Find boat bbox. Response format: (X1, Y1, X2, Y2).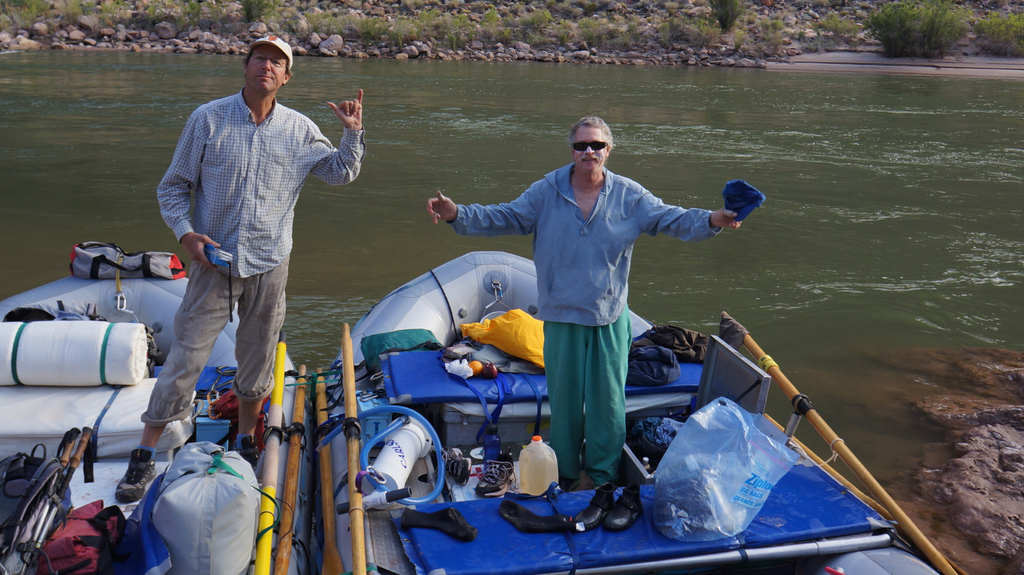
(243, 204, 996, 562).
